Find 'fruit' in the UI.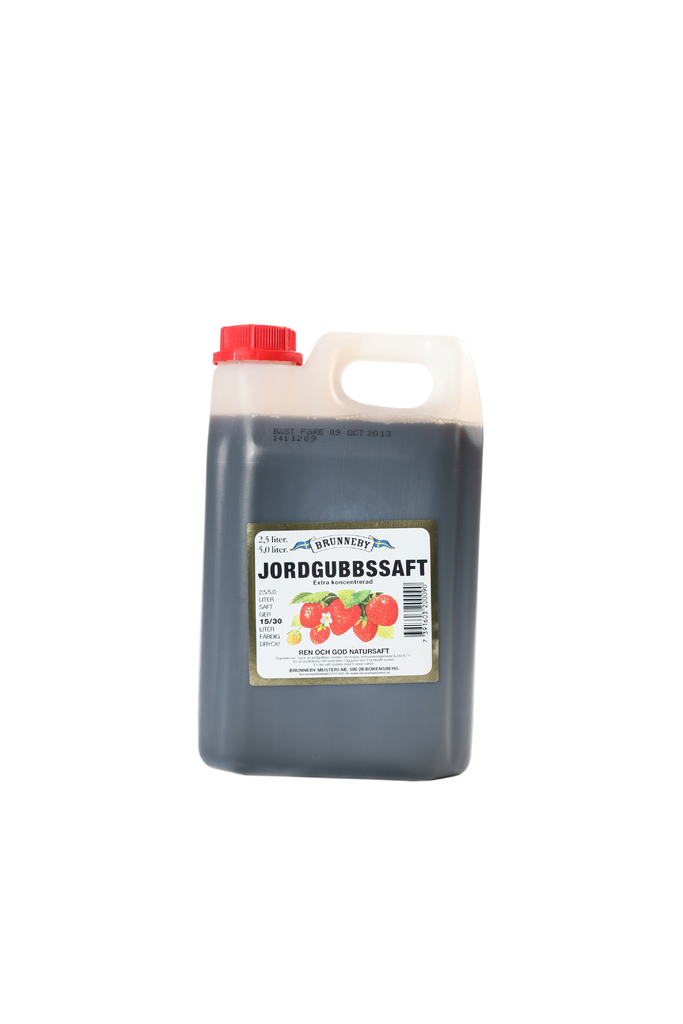
UI element at rect(363, 593, 397, 628).
